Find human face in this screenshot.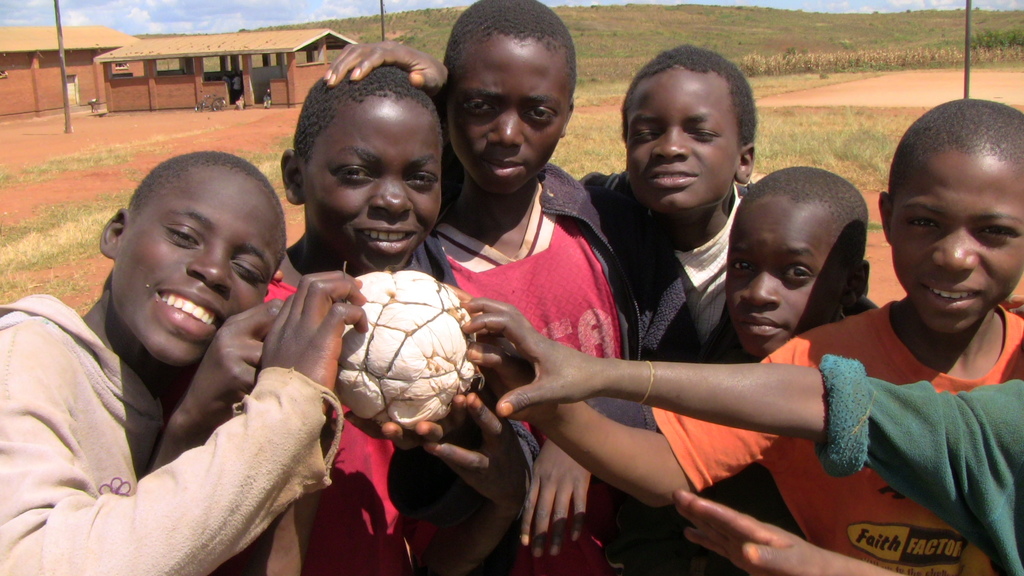
The bounding box for human face is [left=445, top=29, right=572, bottom=195].
